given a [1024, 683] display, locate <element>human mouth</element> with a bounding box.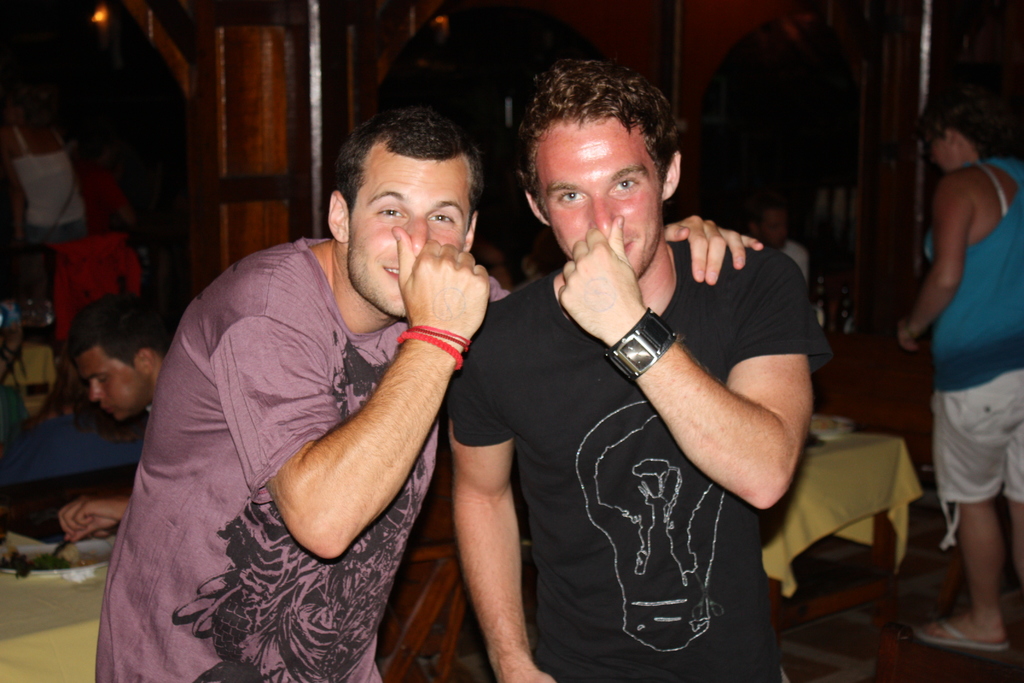
Located: 385 267 402 283.
